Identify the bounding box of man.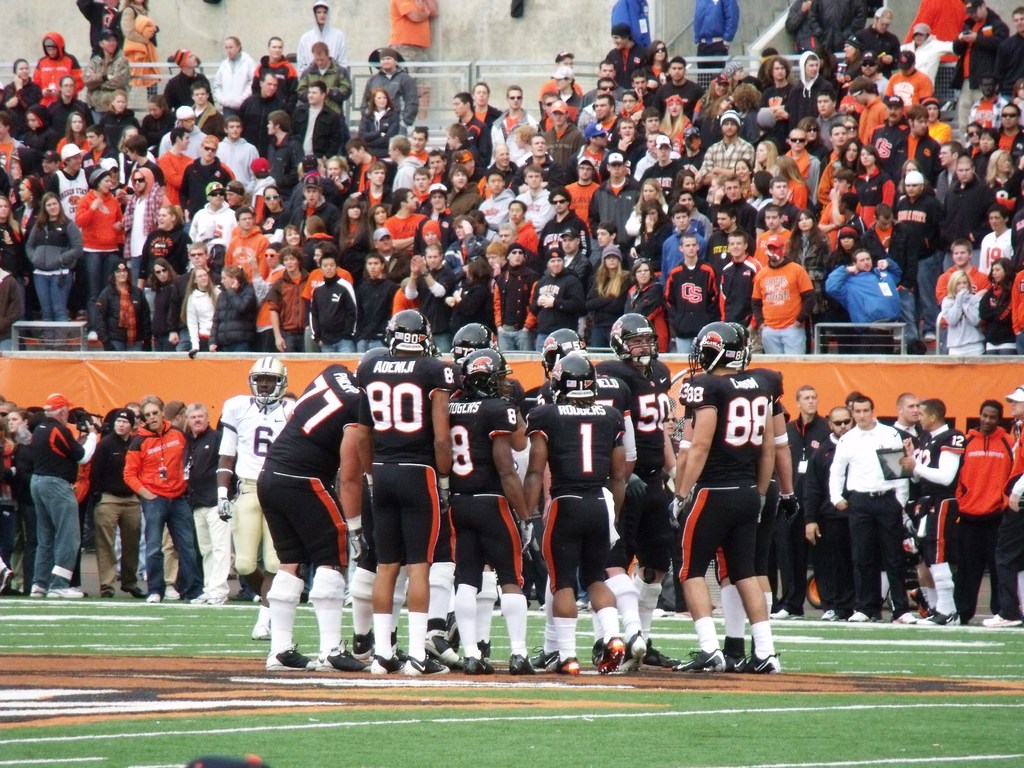
select_region(161, 111, 202, 157).
